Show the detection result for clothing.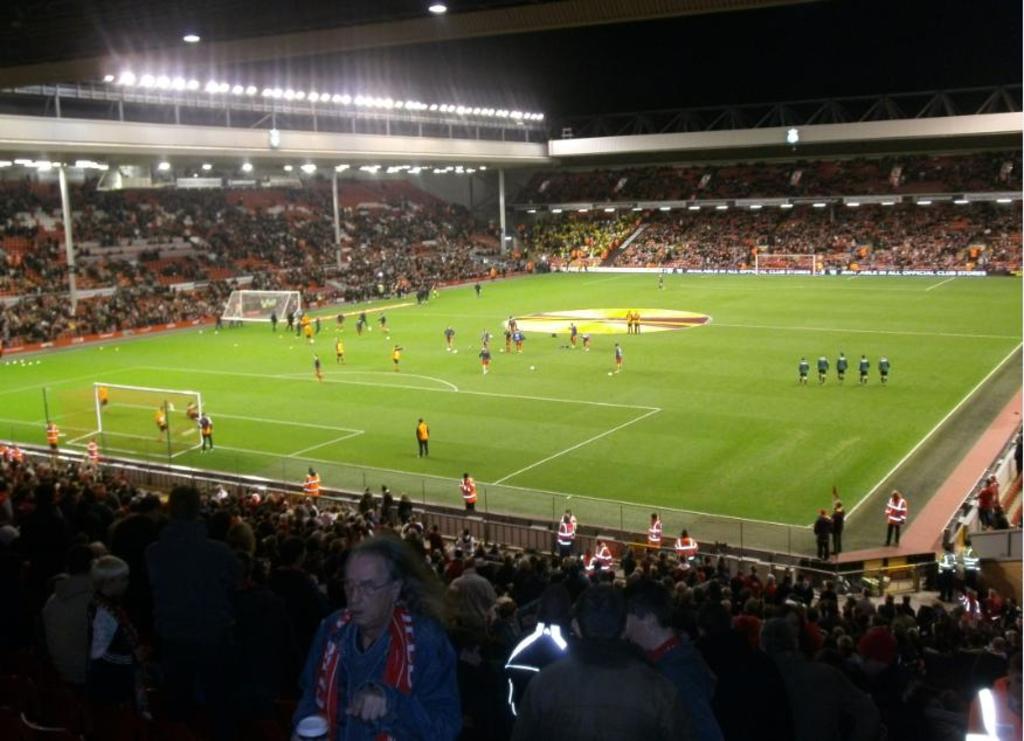
(x1=97, y1=387, x2=108, y2=408).
